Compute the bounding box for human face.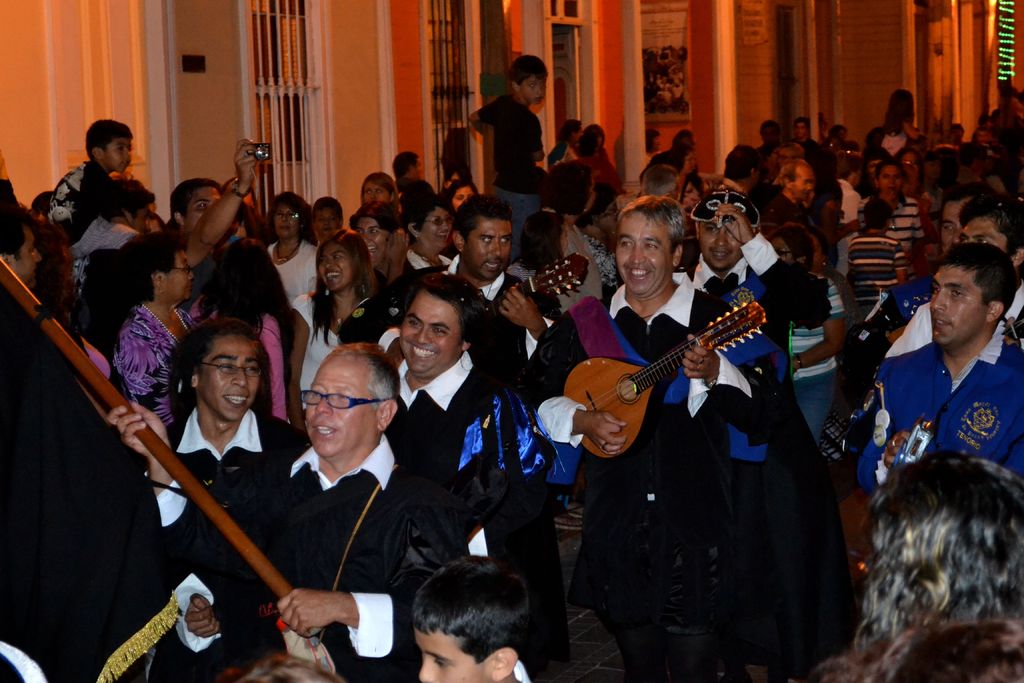
(x1=934, y1=259, x2=986, y2=350).
